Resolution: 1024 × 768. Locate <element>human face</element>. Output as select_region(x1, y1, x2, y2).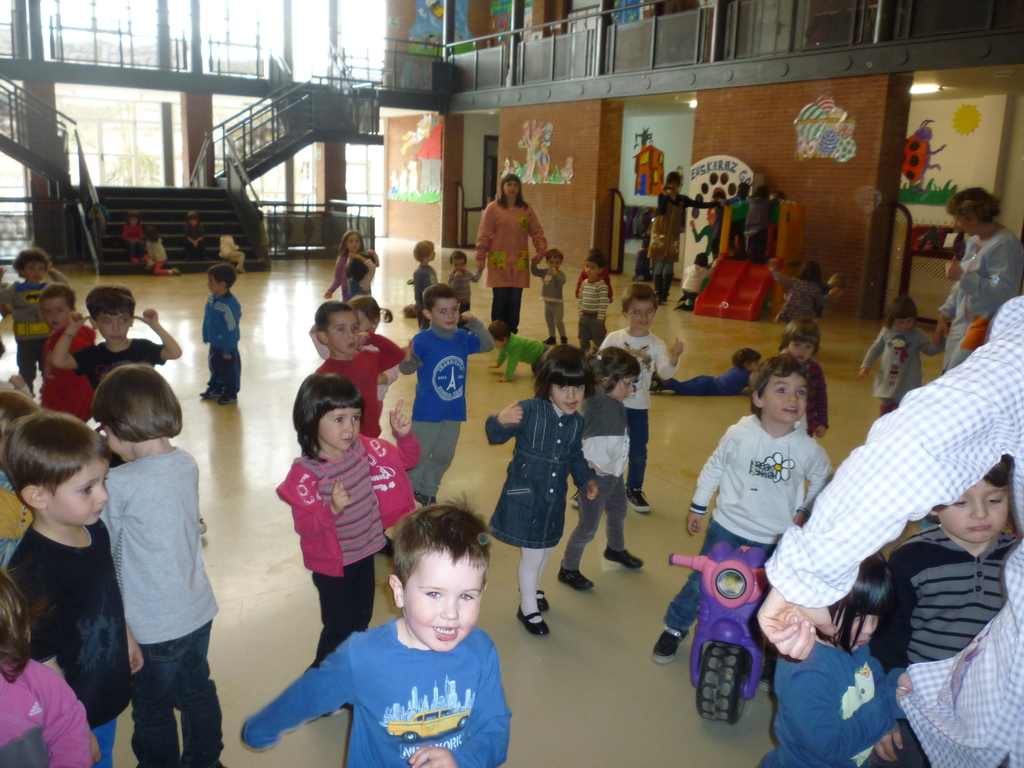
select_region(548, 257, 565, 270).
